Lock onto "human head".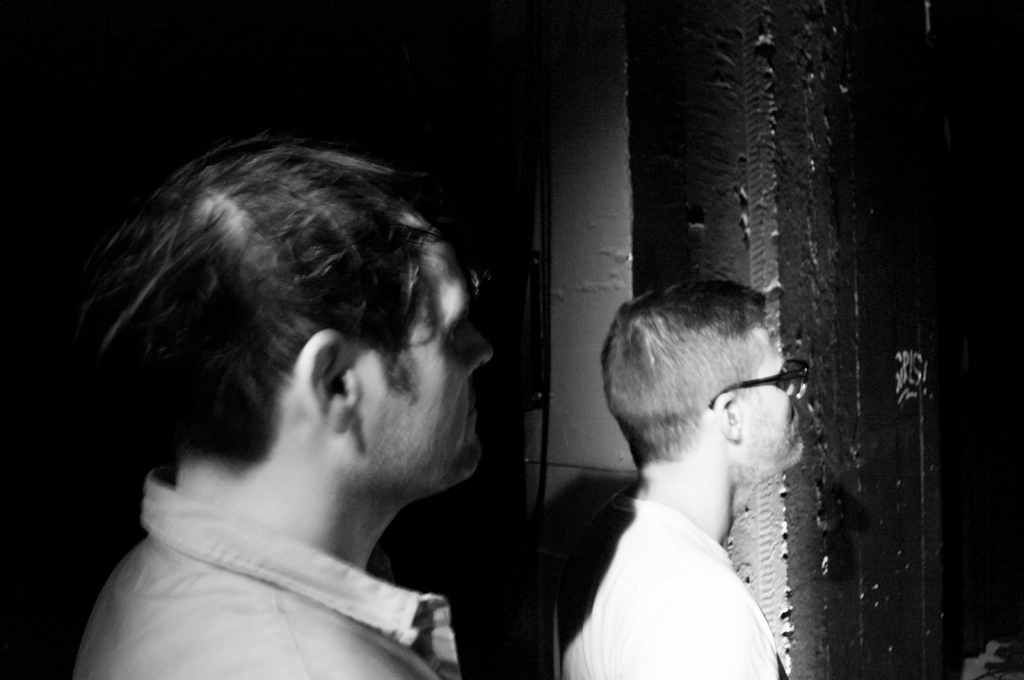
Locked: {"x1": 102, "y1": 138, "x2": 486, "y2": 537}.
